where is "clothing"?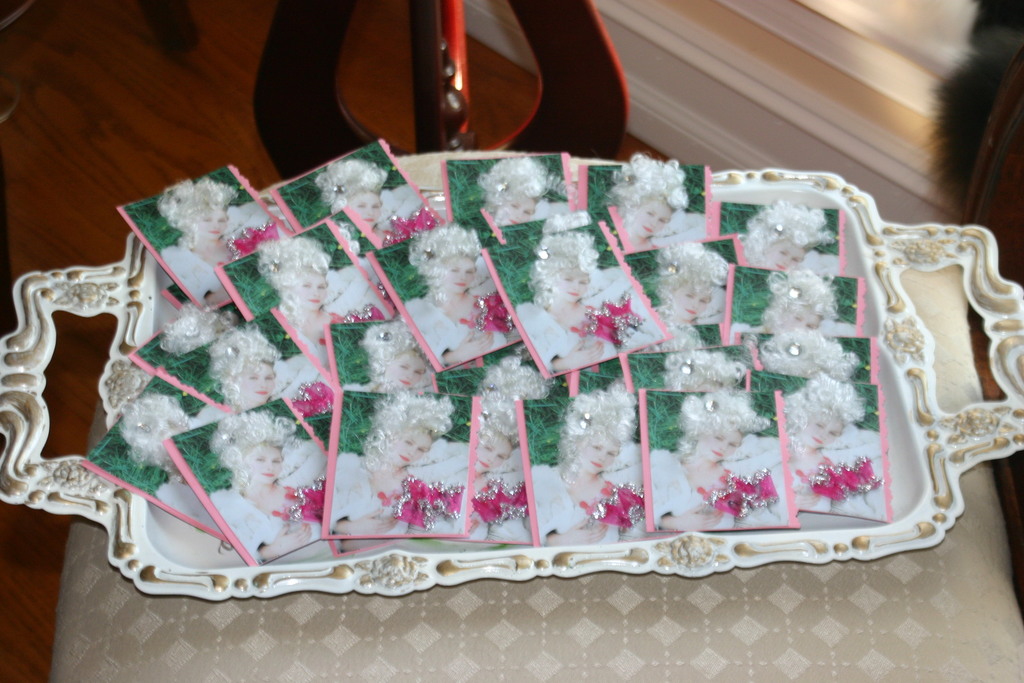
[left=776, top=445, right=881, bottom=518].
